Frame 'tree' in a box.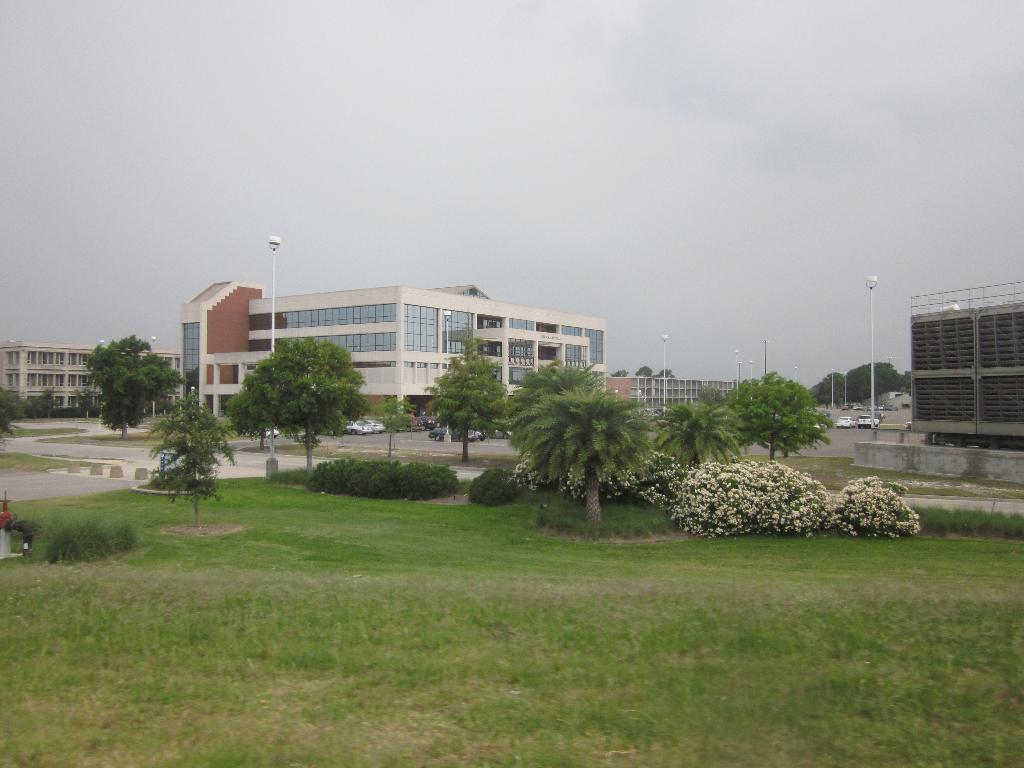
[0, 388, 29, 447].
